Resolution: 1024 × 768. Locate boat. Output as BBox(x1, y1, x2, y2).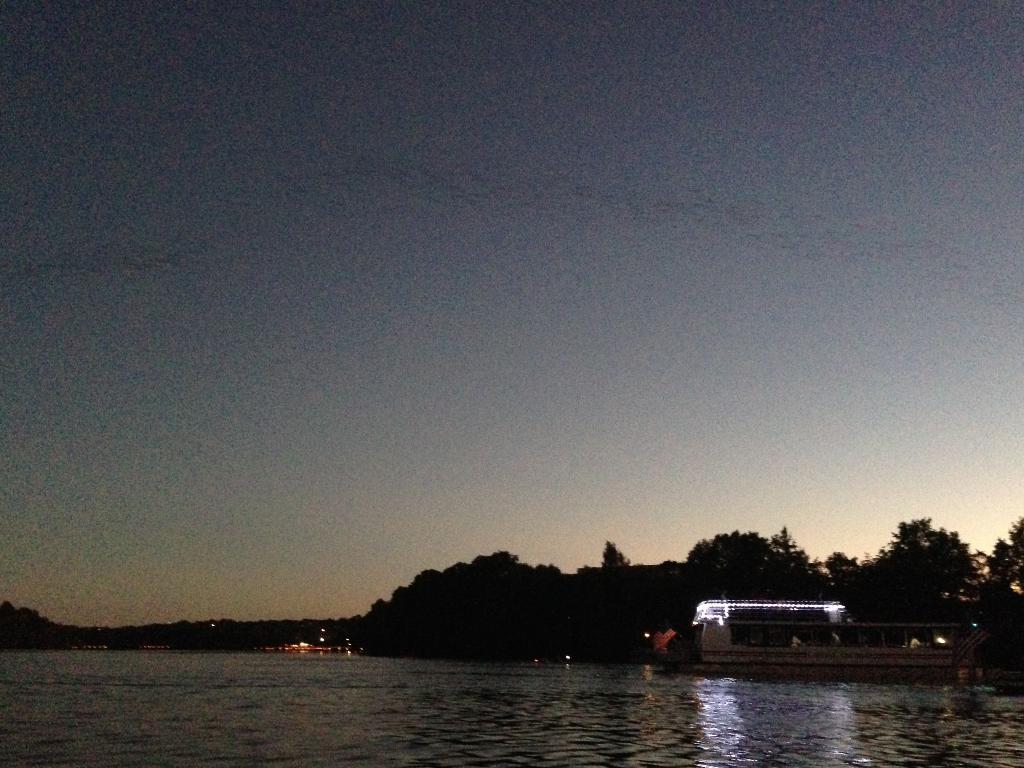
BBox(669, 591, 982, 692).
